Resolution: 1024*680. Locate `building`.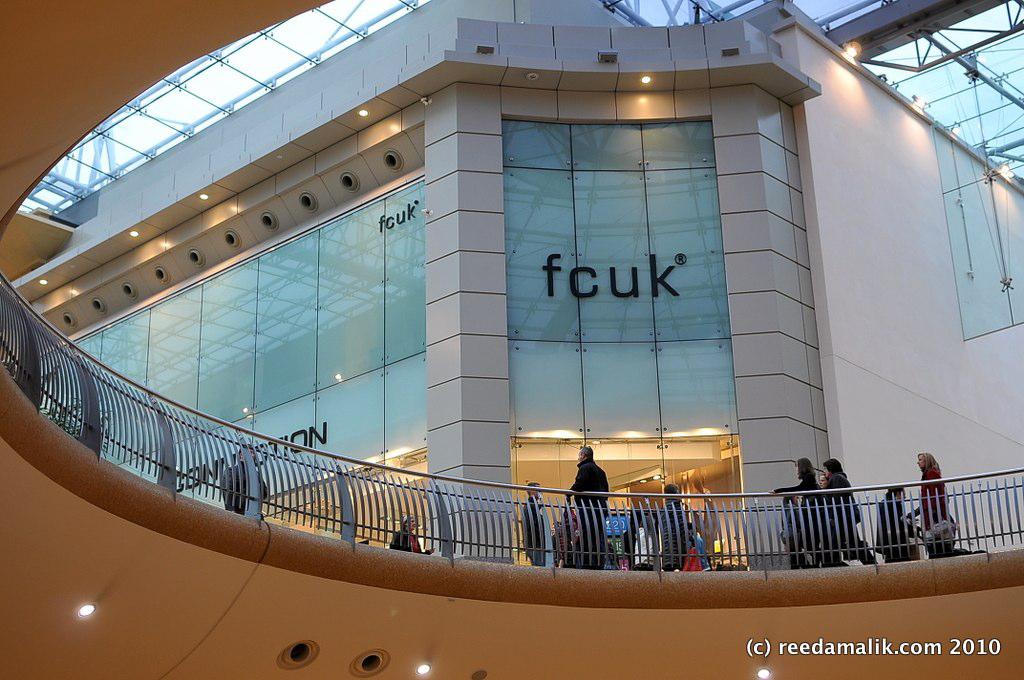
Rect(0, 0, 1023, 679).
